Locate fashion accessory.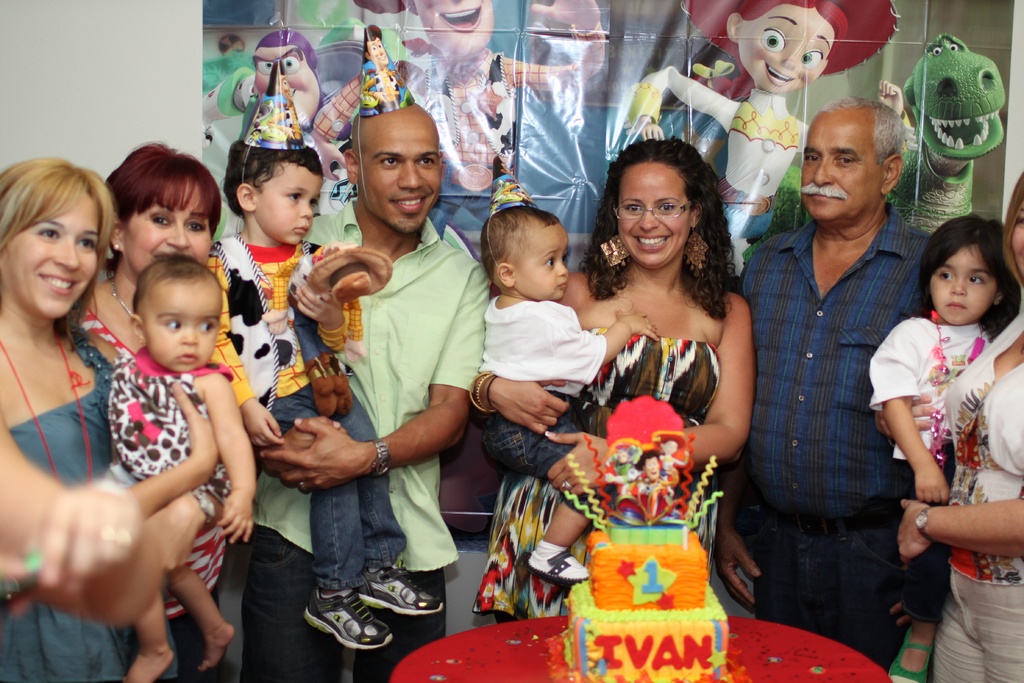
Bounding box: pyautogui.locateOnScreen(932, 308, 989, 470).
